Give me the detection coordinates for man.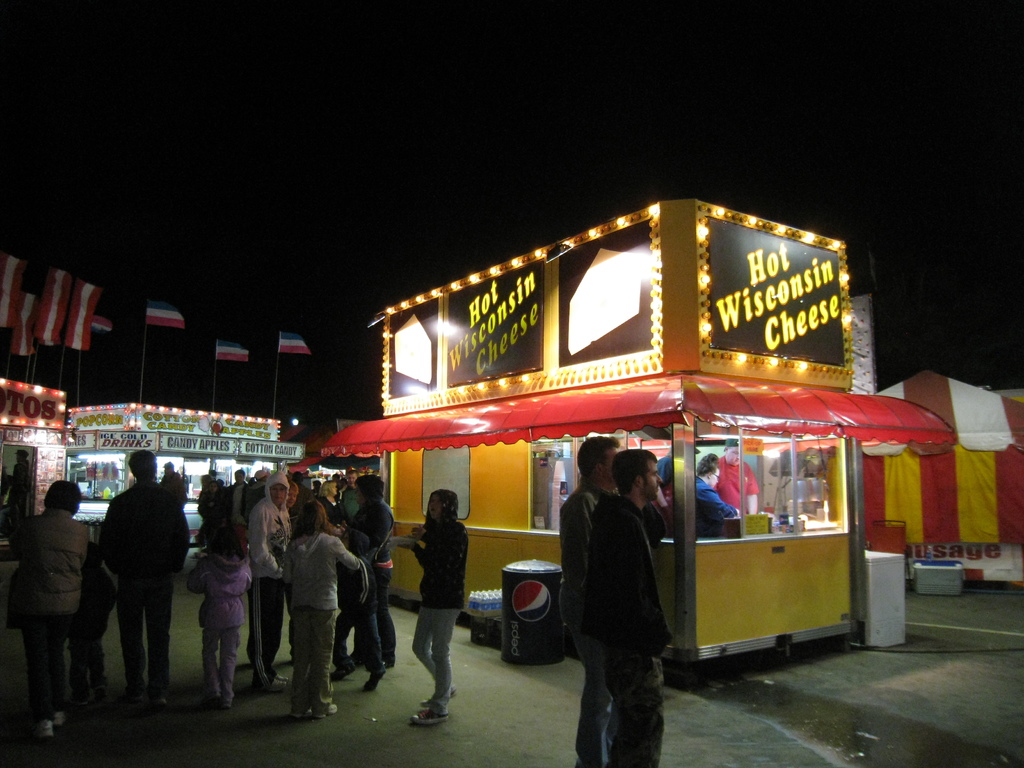
[x1=580, y1=428, x2=683, y2=767].
